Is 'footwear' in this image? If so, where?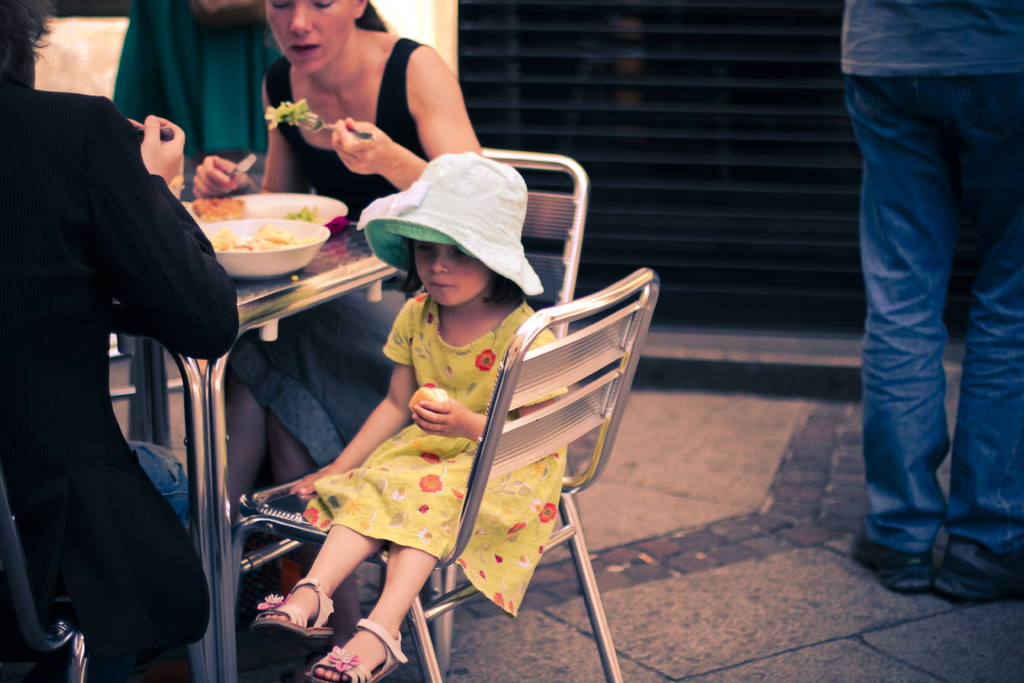
Yes, at x1=939, y1=533, x2=1023, y2=604.
